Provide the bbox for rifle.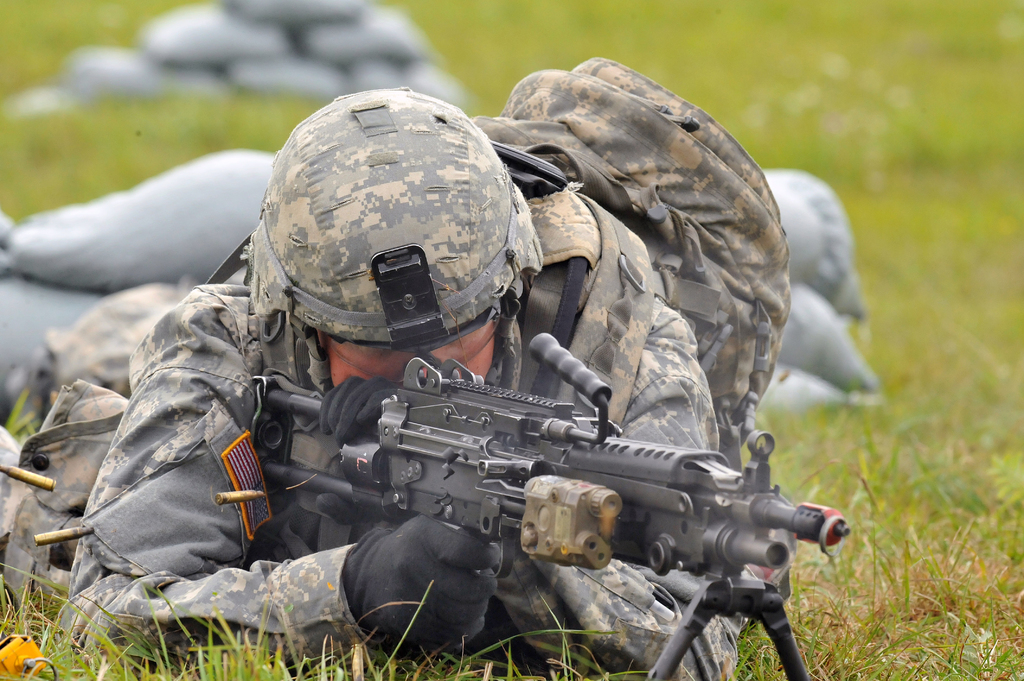
l=260, t=333, r=852, b=581.
